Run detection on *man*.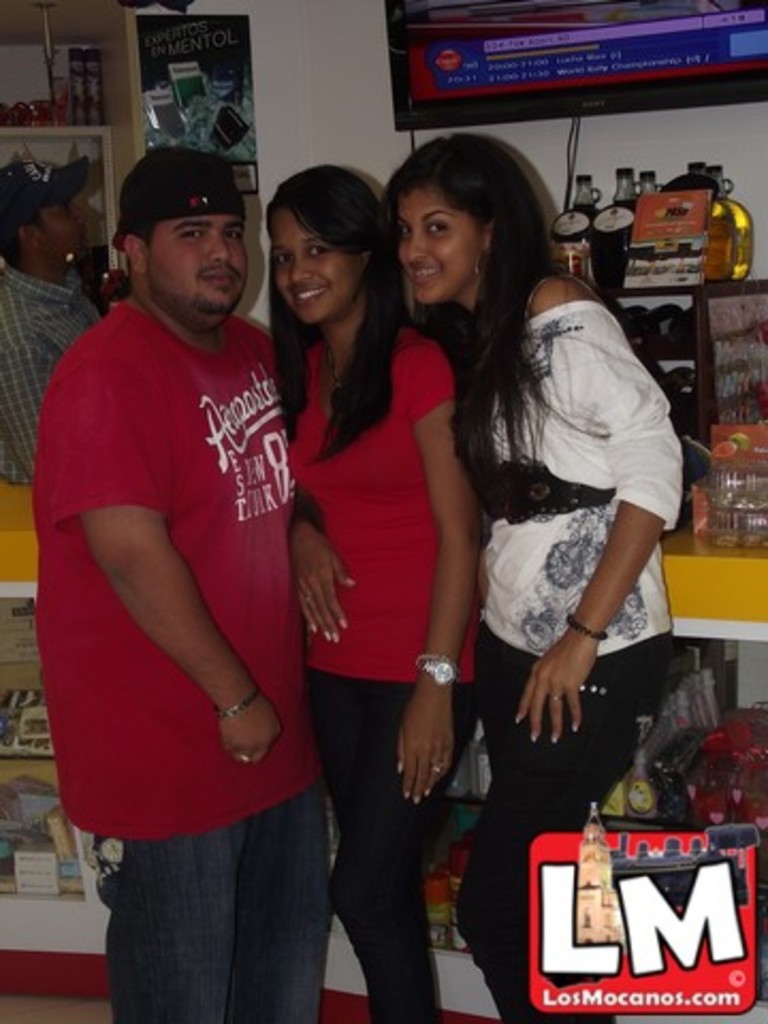
Result: select_region(0, 149, 111, 503).
